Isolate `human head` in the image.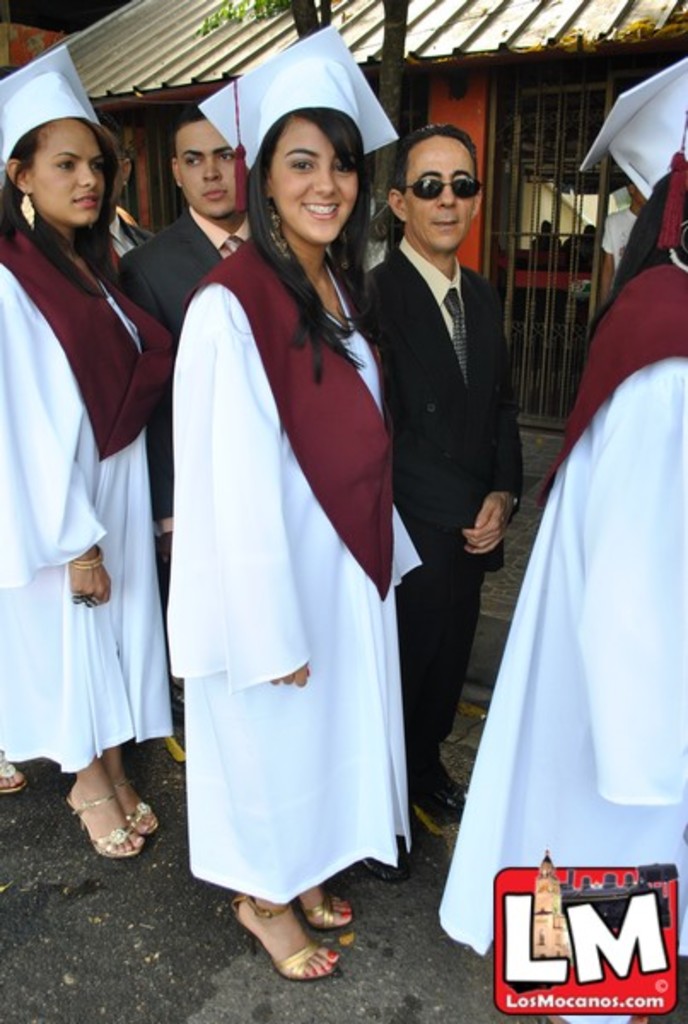
Isolated region: select_region(242, 85, 382, 236).
